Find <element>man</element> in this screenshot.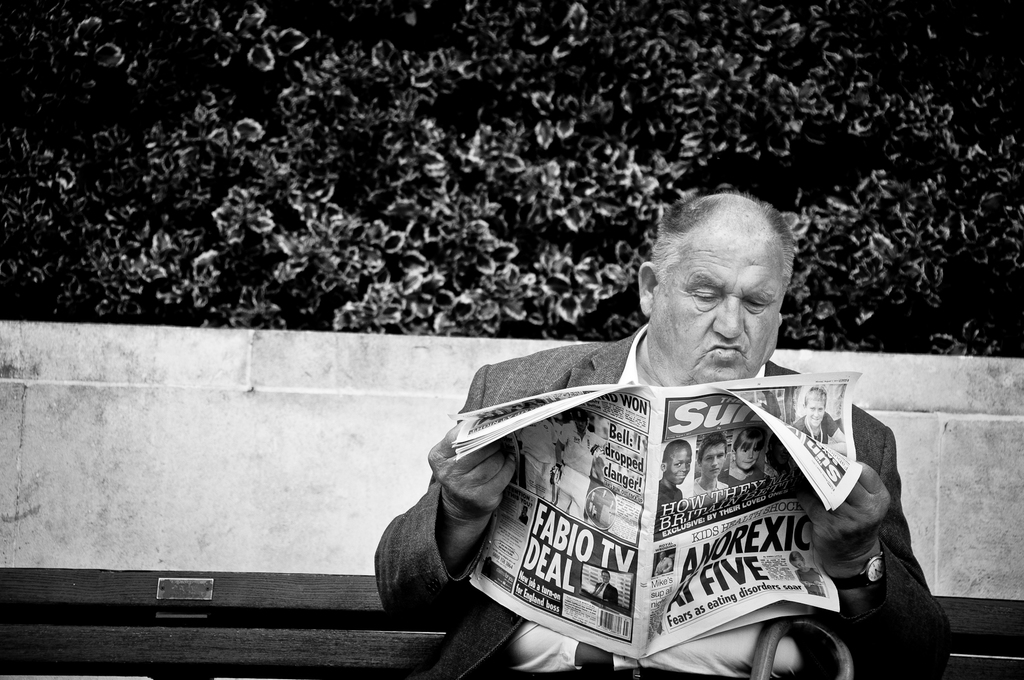
The bounding box for <element>man</element> is 515,407,563,508.
